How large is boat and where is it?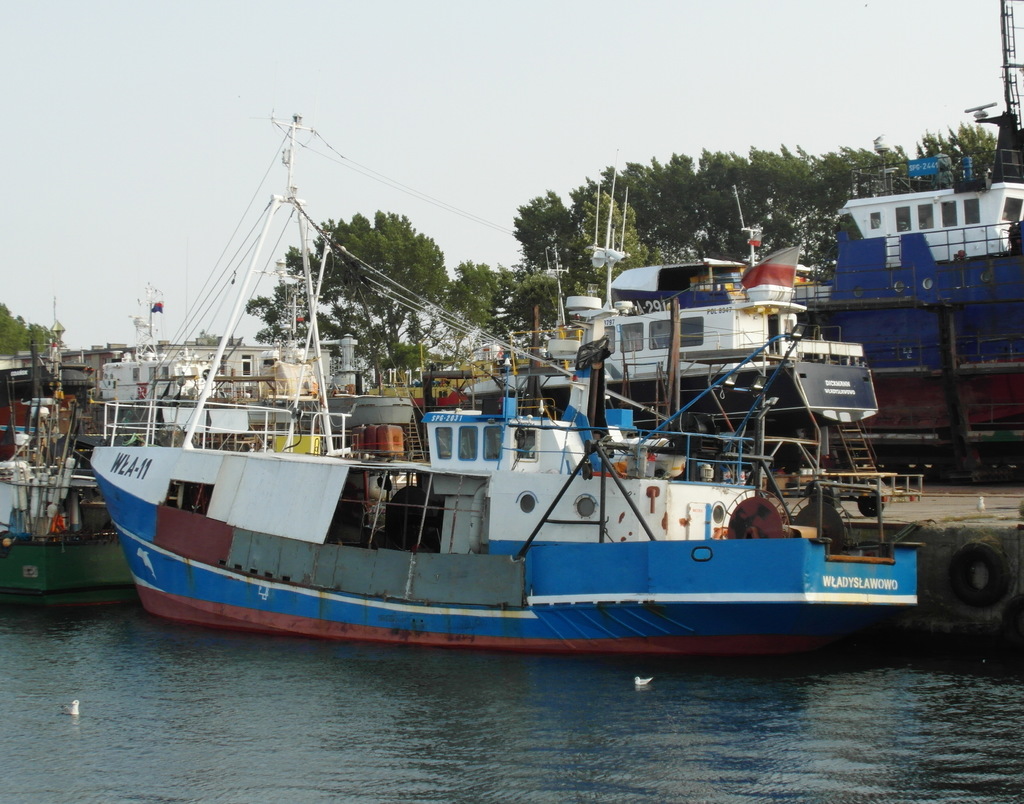
Bounding box: l=0, t=294, r=133, b=606.
